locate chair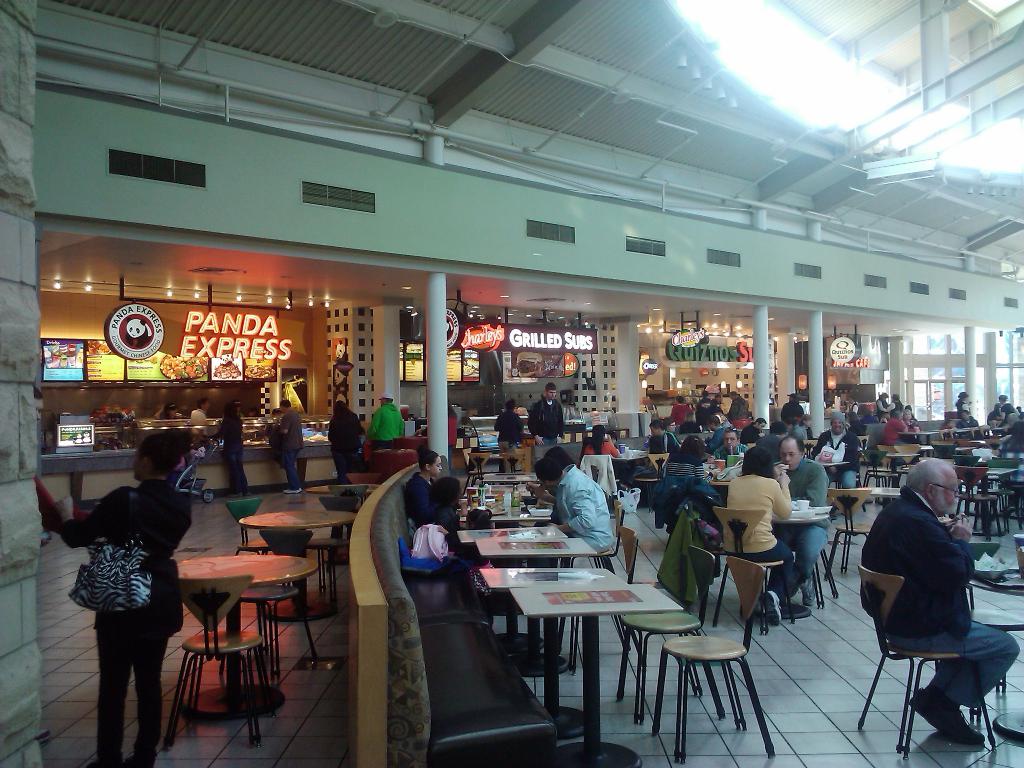
<box>332,482,368,524</box>
